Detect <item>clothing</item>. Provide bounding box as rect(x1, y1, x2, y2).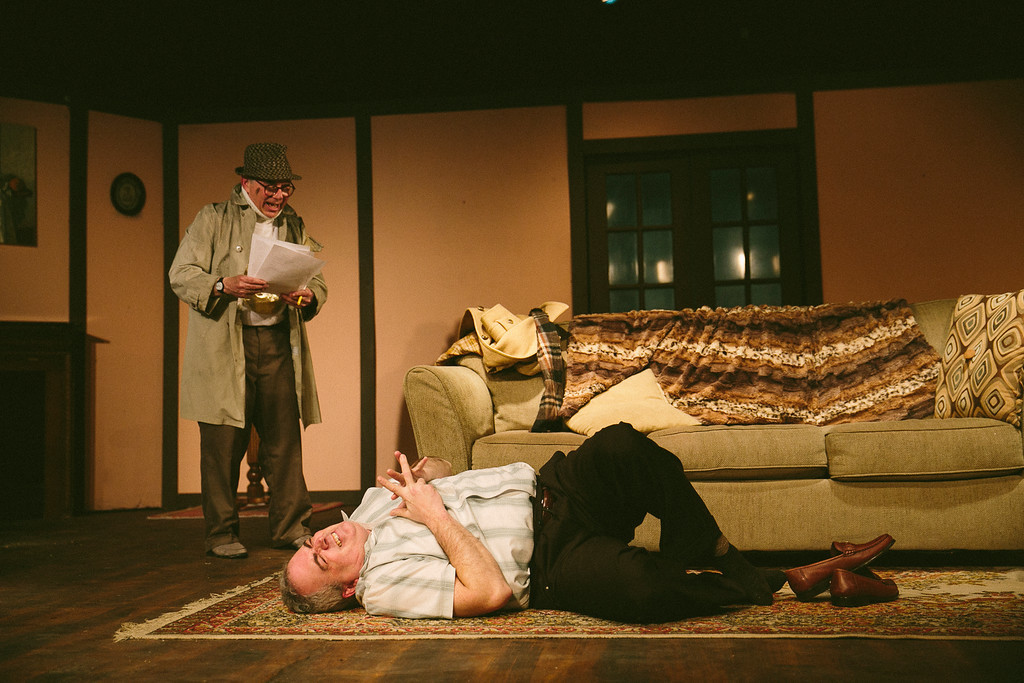
rect(163, 184, 331, 551).
